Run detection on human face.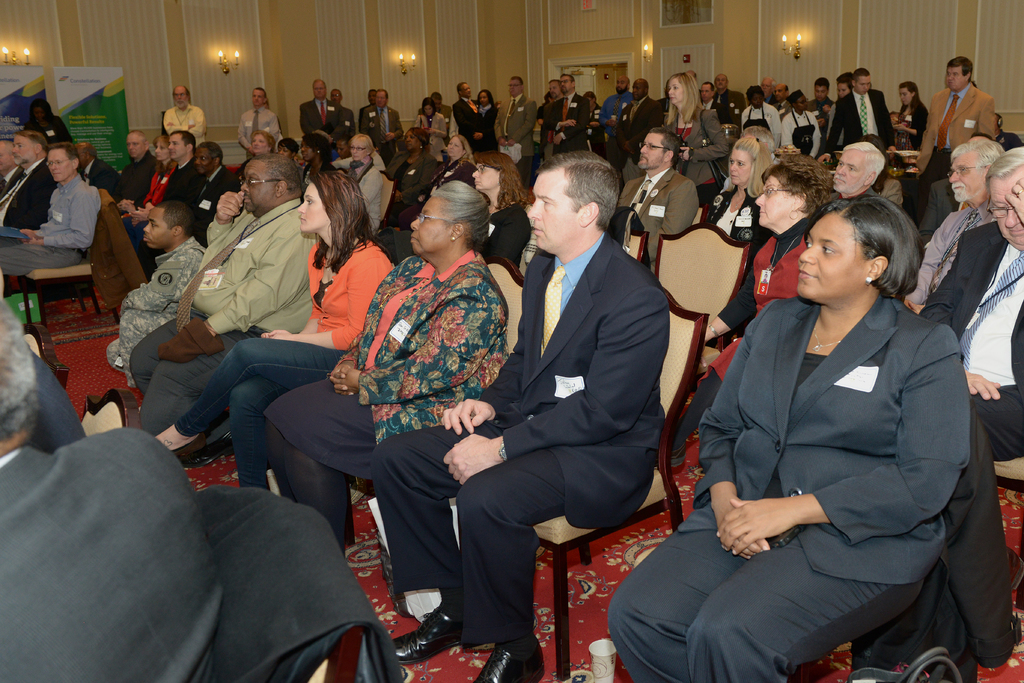
Result: pyautogui.locateOnScreen(699, 83, 712, 101).
